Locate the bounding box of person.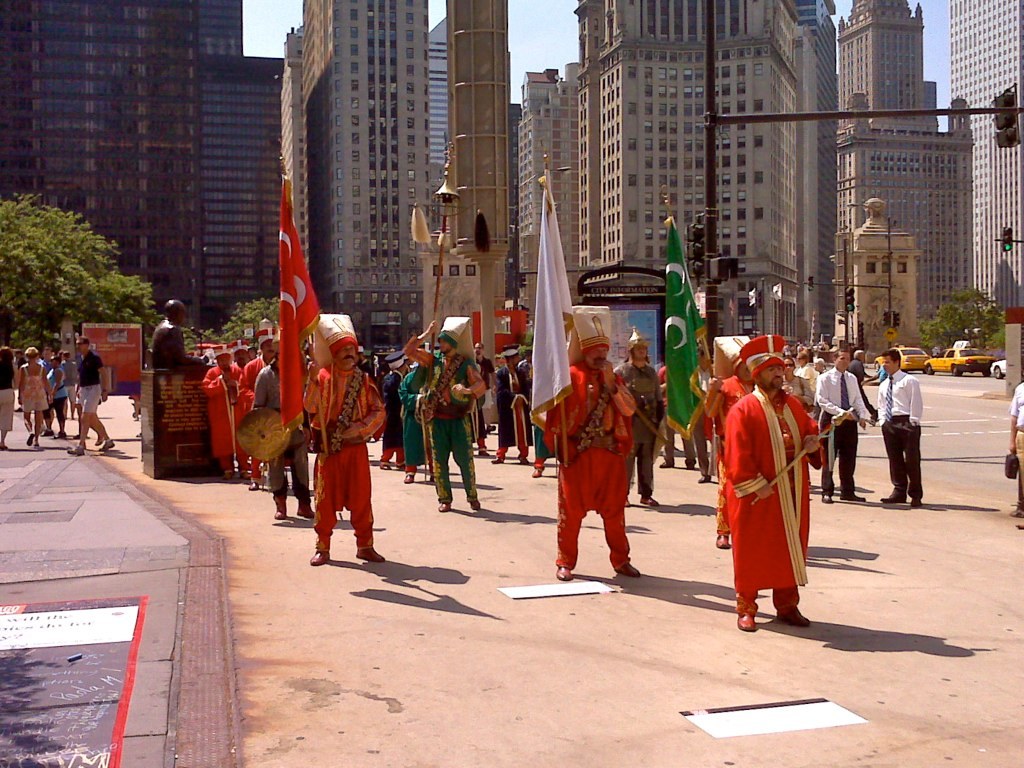
Bounding box: left=1010, top=379, right=1023, bottom=528.
